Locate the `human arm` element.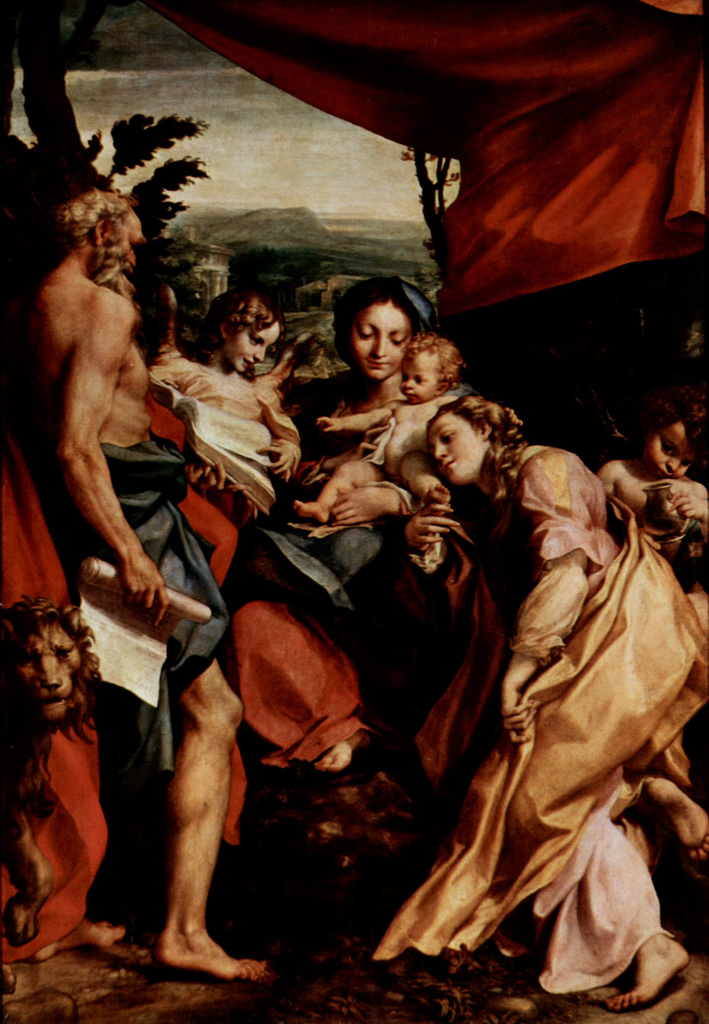
Element bbox: BBox(403, 498, 463, 557).
